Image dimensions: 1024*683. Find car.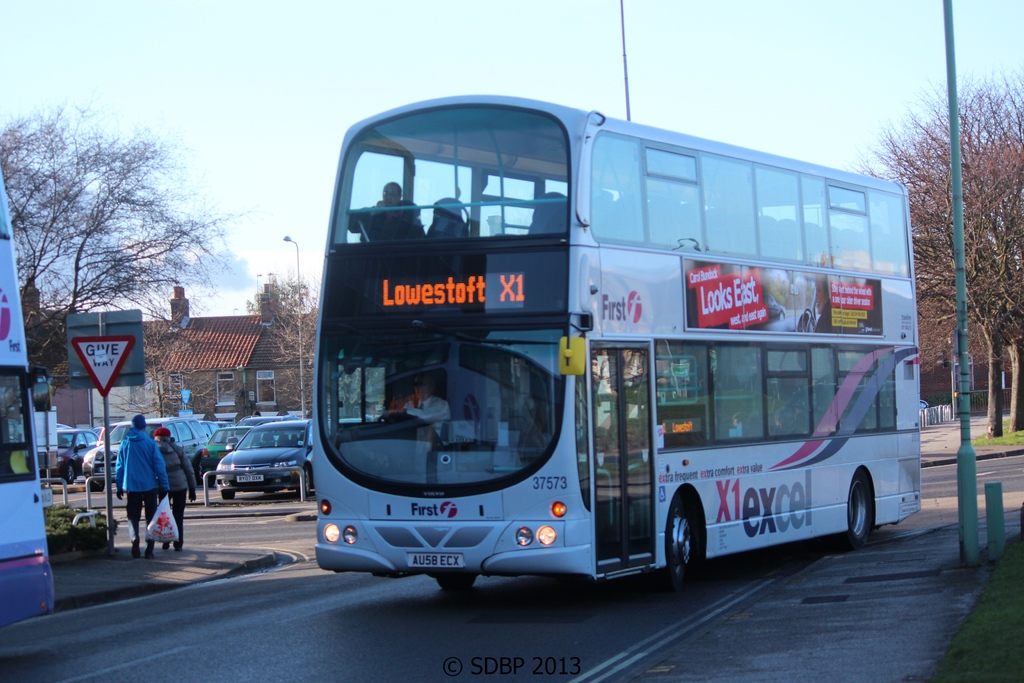
(x1=62, y1=429, x2=87, y2=485).
